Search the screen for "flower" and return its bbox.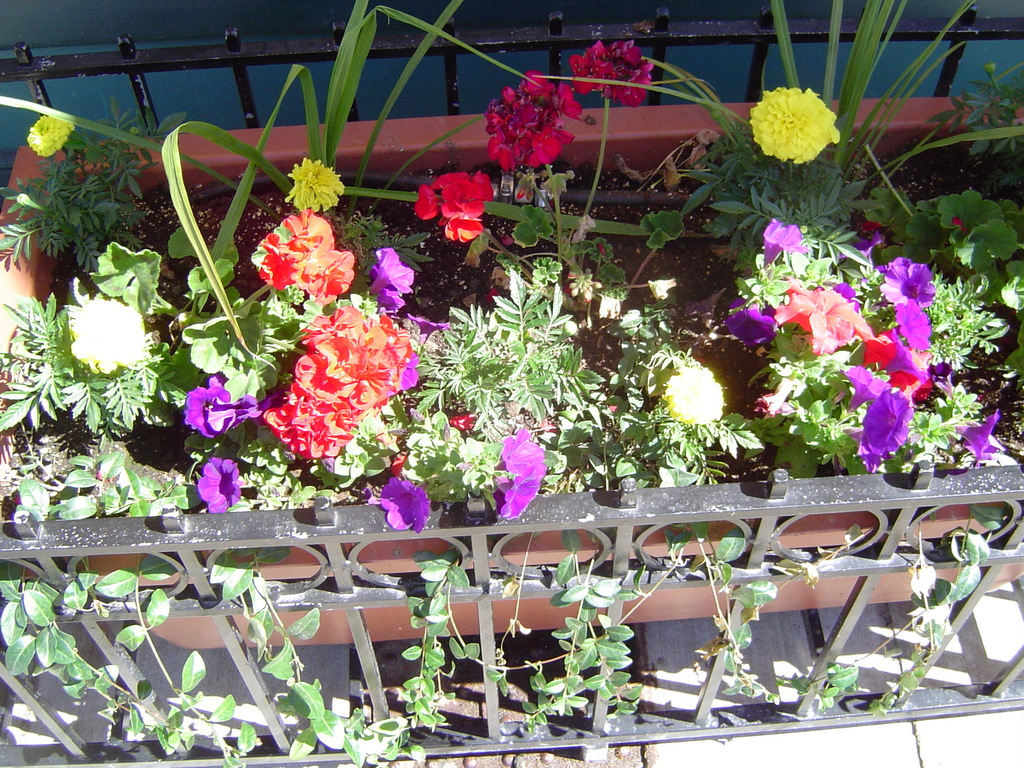
Found: [366, 244, 417, 311].
